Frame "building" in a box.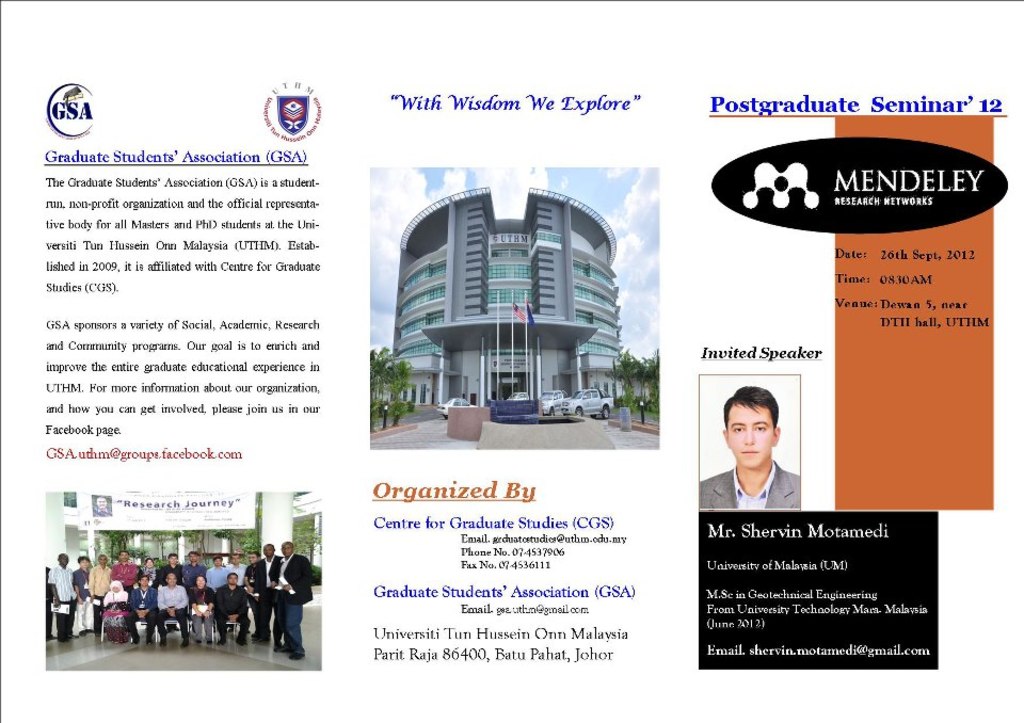
box(36, 482, 330, 674).
